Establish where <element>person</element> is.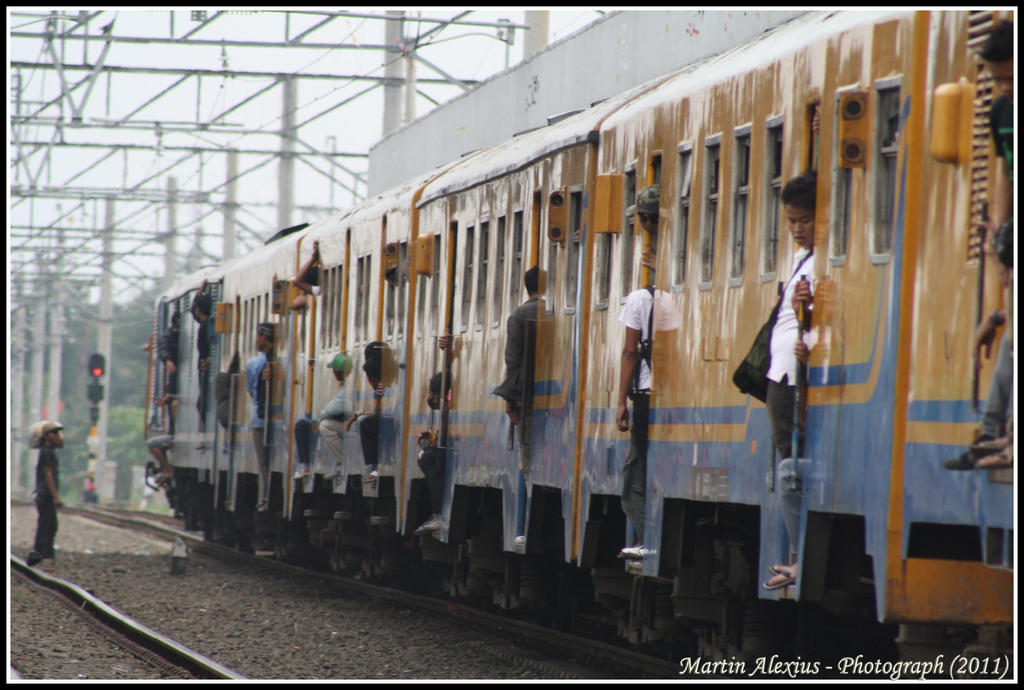
Established at 591/258/667/555.
